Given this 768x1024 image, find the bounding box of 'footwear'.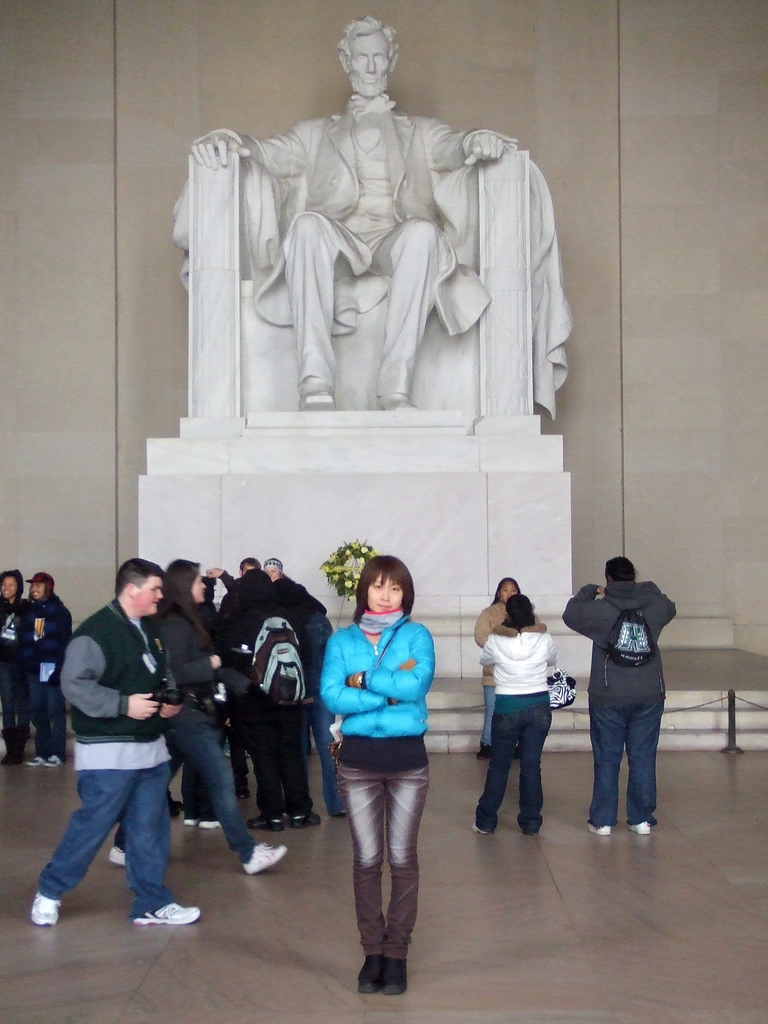
box(358, 952, 382, 994).
